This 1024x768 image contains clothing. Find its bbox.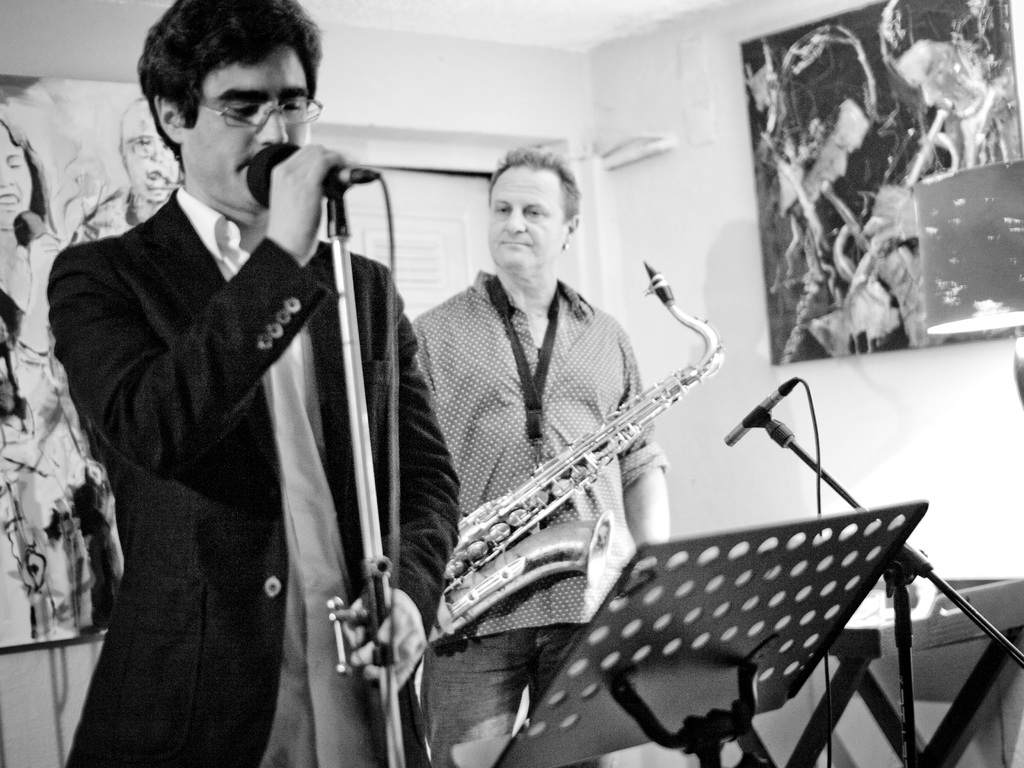
bbox(44, 114, 457, 767).
